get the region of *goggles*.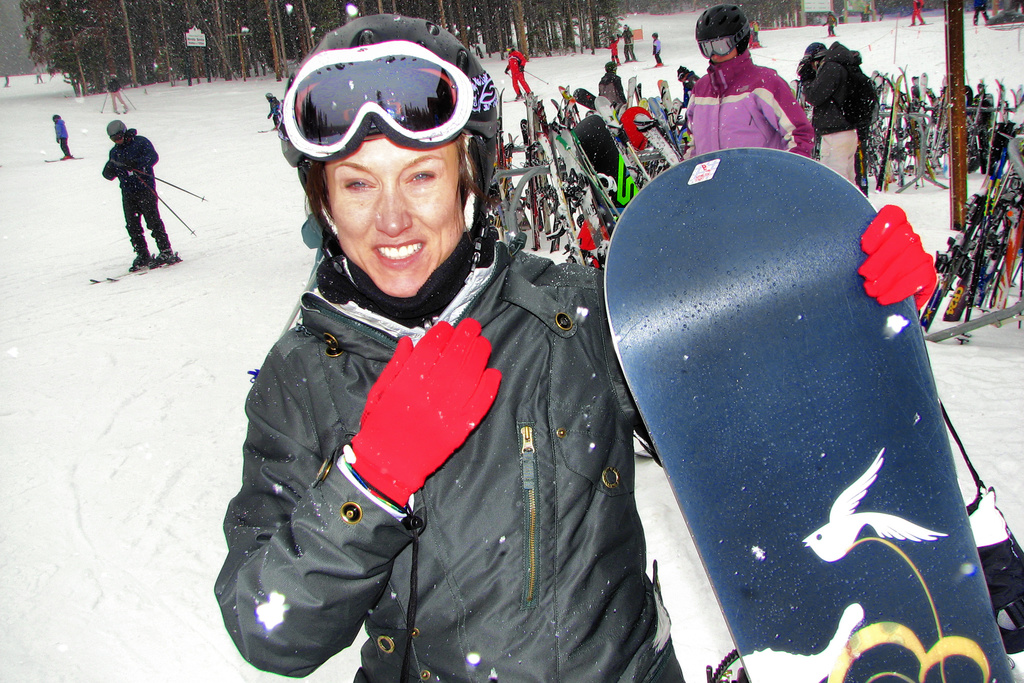
[278, 41, 472, 164].
